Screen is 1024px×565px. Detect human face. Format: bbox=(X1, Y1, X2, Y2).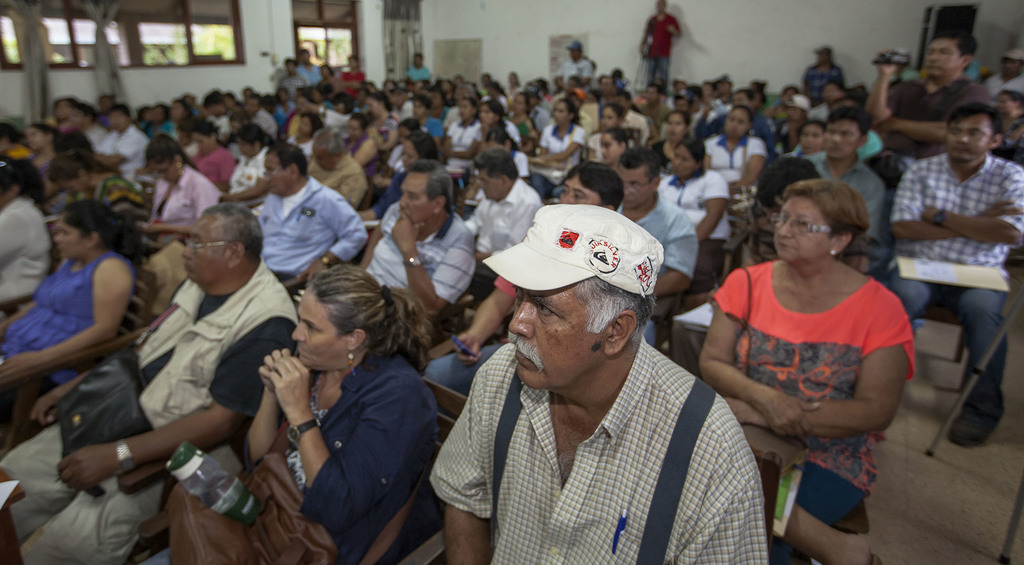
bbox=(786, 105, 802, 119).
